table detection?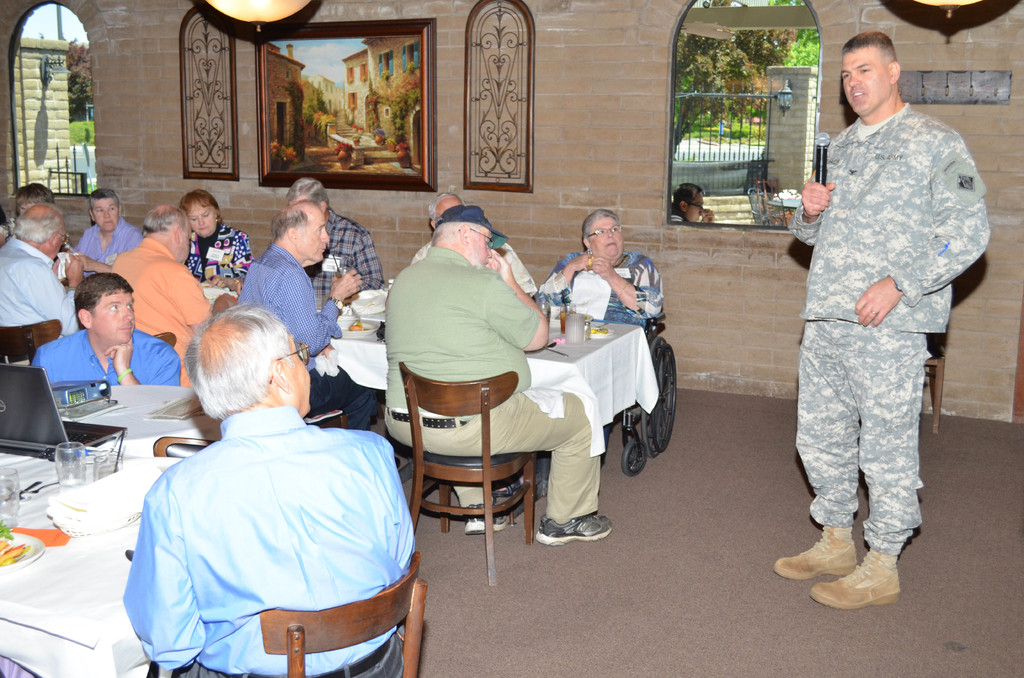
(3, 385, 224, 677)
